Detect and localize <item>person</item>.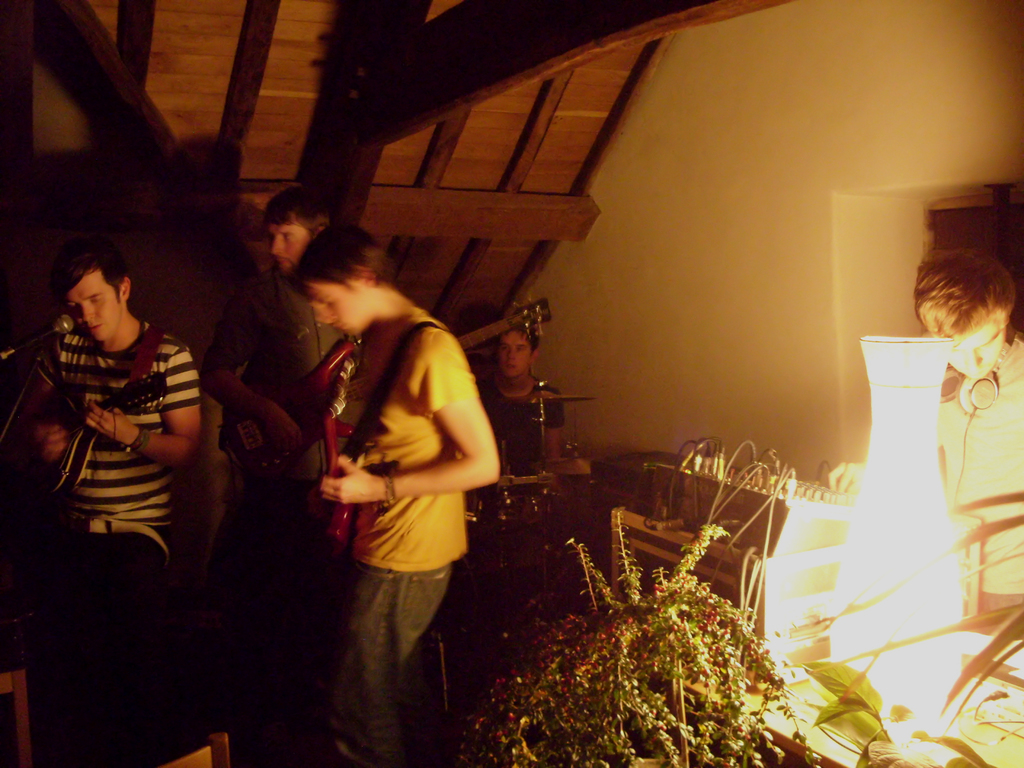
Localized at BBox(200, 189, 358, 668).
